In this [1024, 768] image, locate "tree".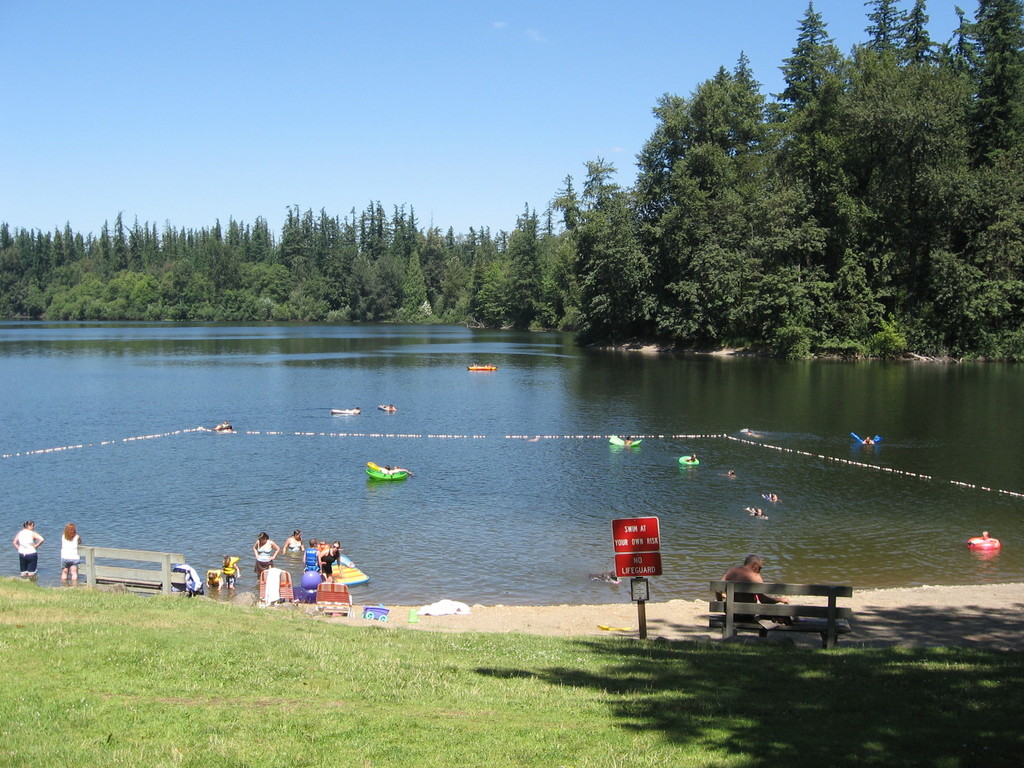
Bounding box: 0,216,17,258.
